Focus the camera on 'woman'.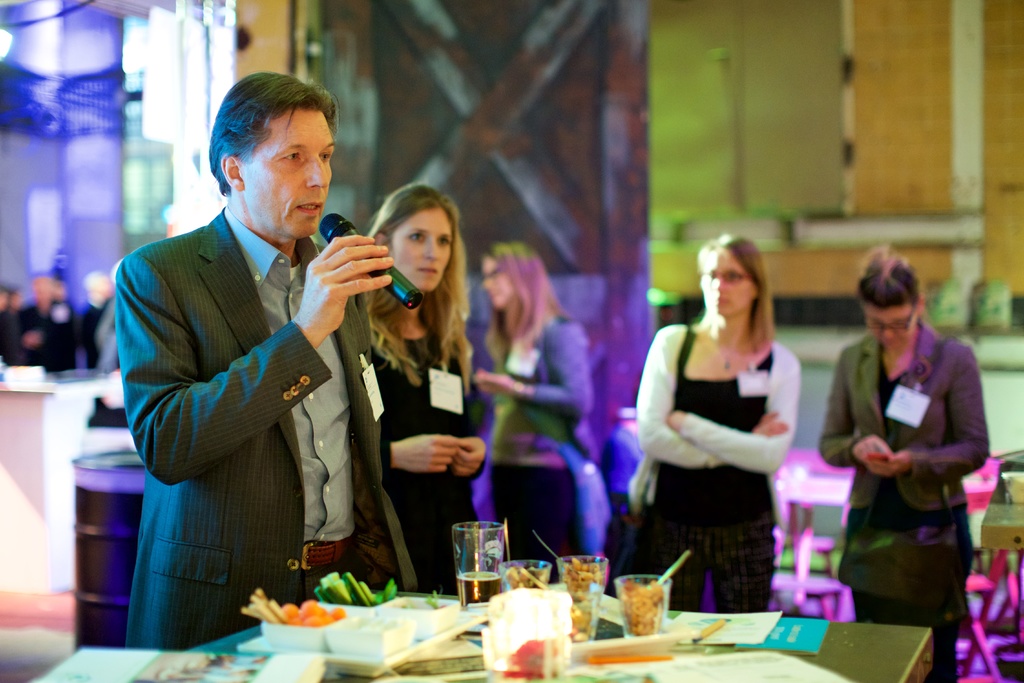
Focus region: select_region(640, 244, 826, 613).
